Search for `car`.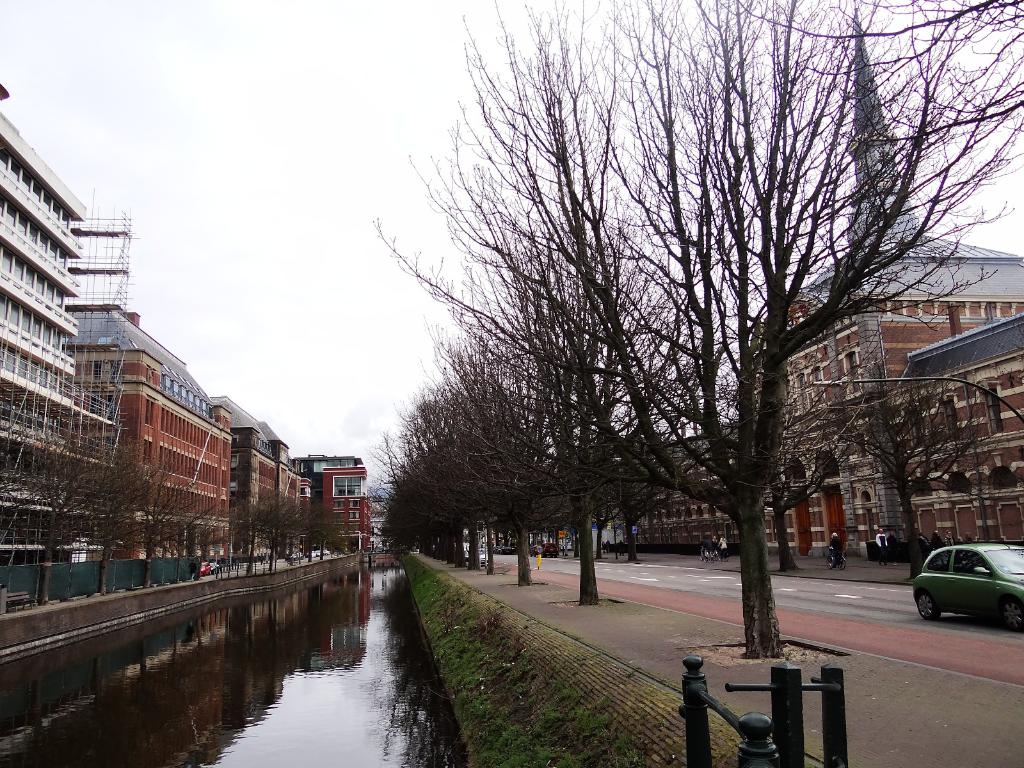
Found at rect(909, 536, 1021, 633).
